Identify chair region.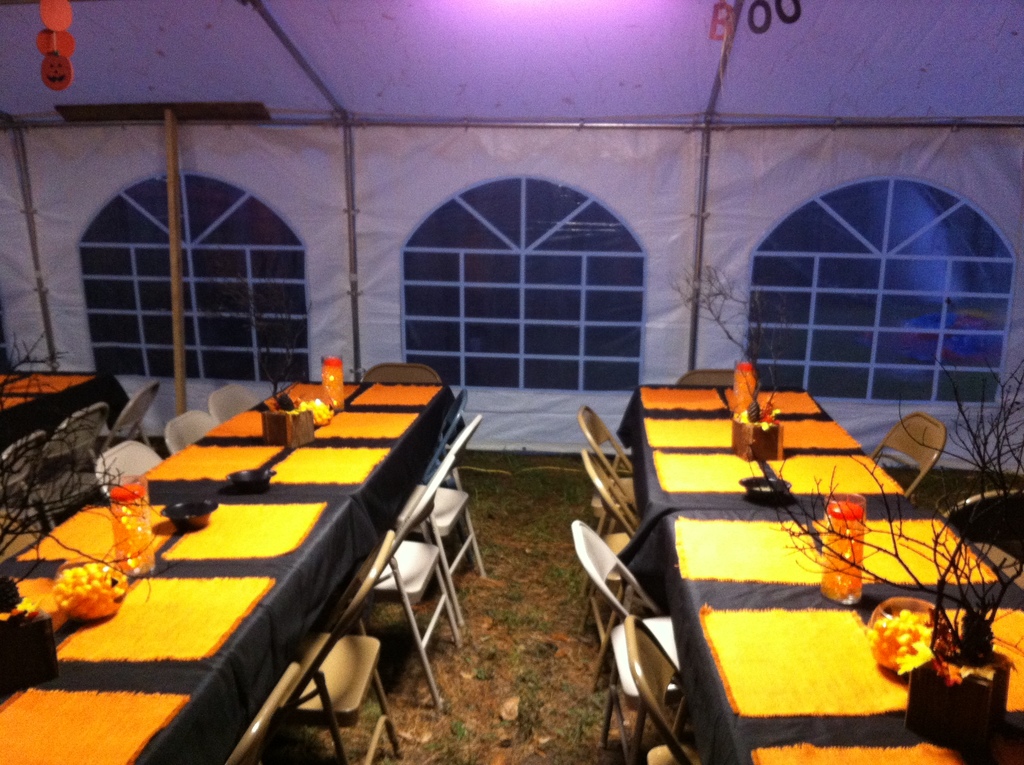
Region: (x1=0, y1=435, x2=49, y2=556).
